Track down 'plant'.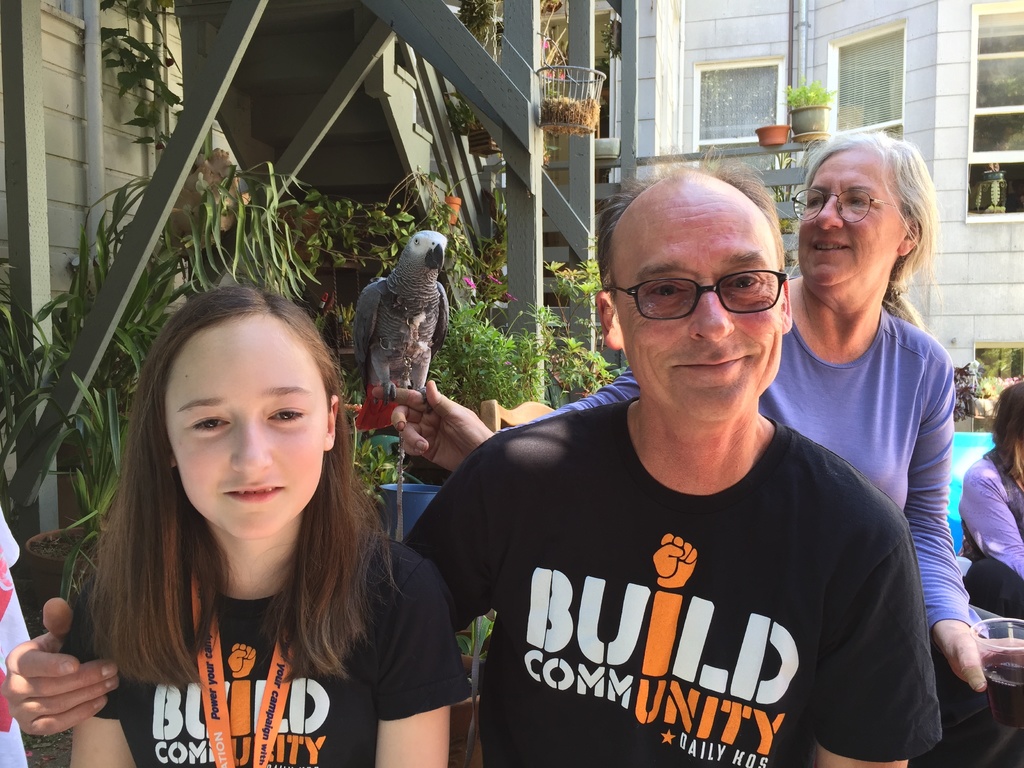
Tracked to box=[351, 436, 409, 507].
